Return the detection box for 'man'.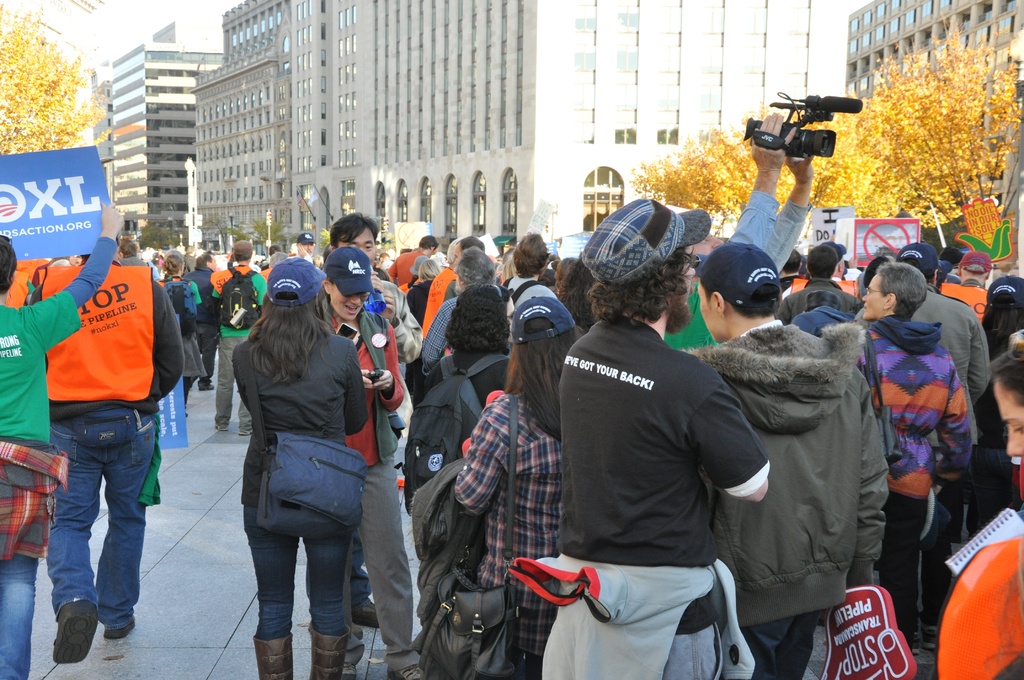
<bbox>294, 229, 319, 264</bbox>.
